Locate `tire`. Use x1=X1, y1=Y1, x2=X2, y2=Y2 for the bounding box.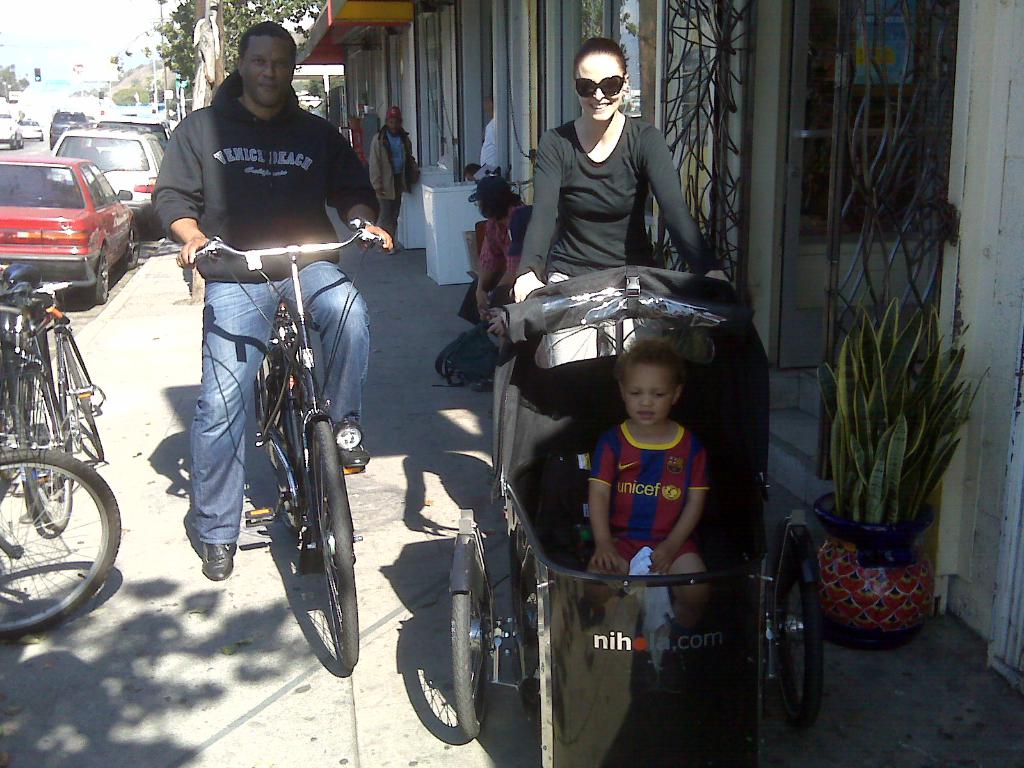
x1=62, y1=325, x2=102, y2=463.
